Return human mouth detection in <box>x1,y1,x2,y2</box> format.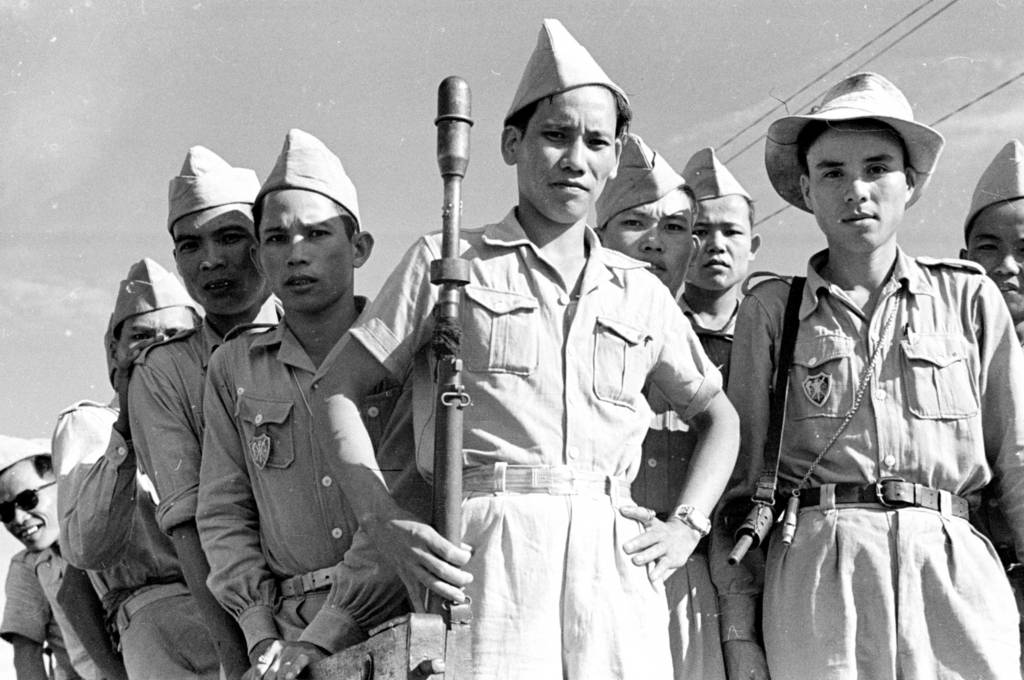
<box>285,276,322,290</box>.
